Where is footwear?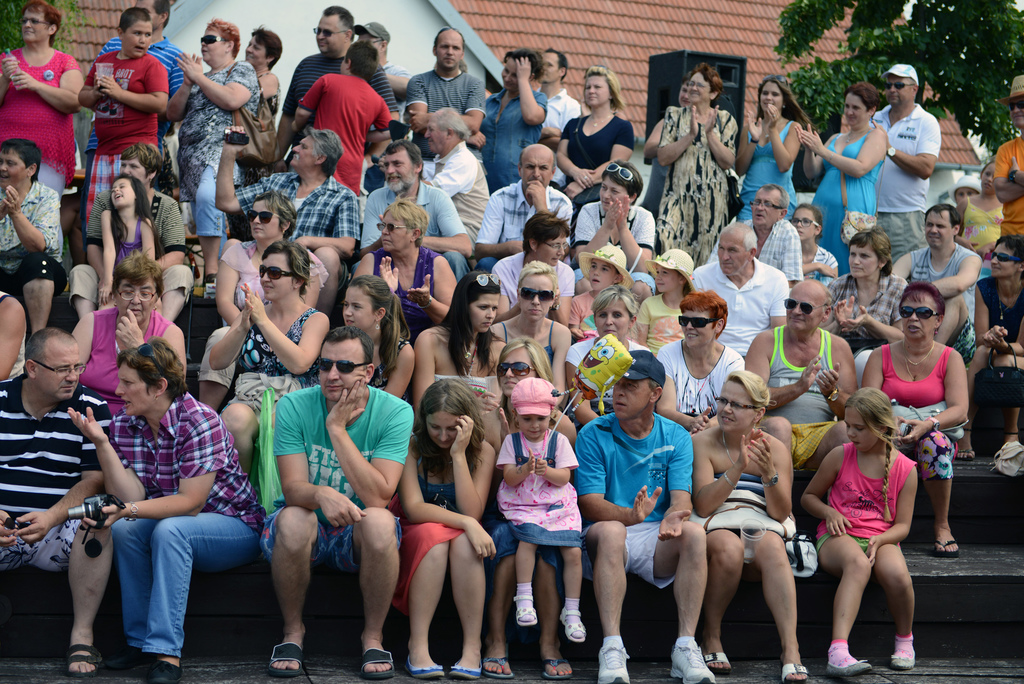
l=826, t=656, r=874, b=681.
